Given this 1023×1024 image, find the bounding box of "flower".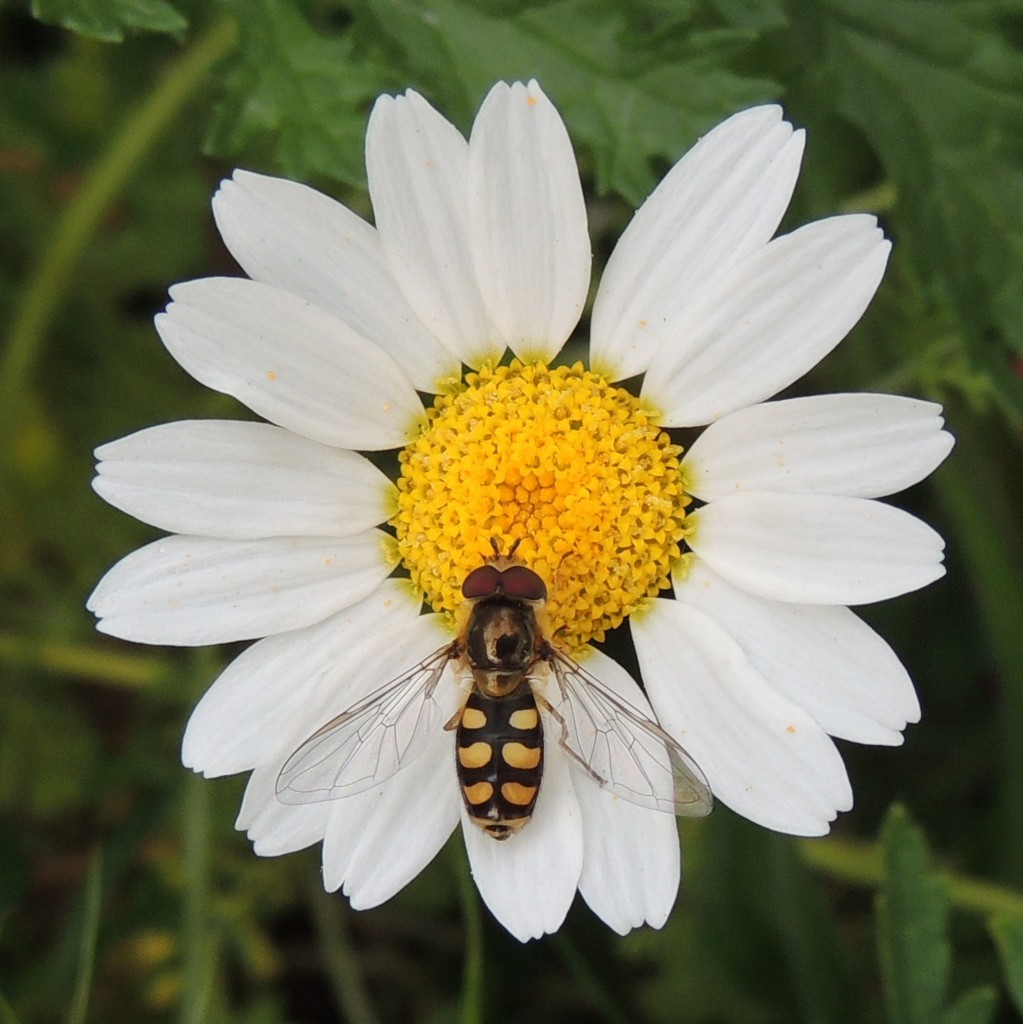
73 74 963 987.
